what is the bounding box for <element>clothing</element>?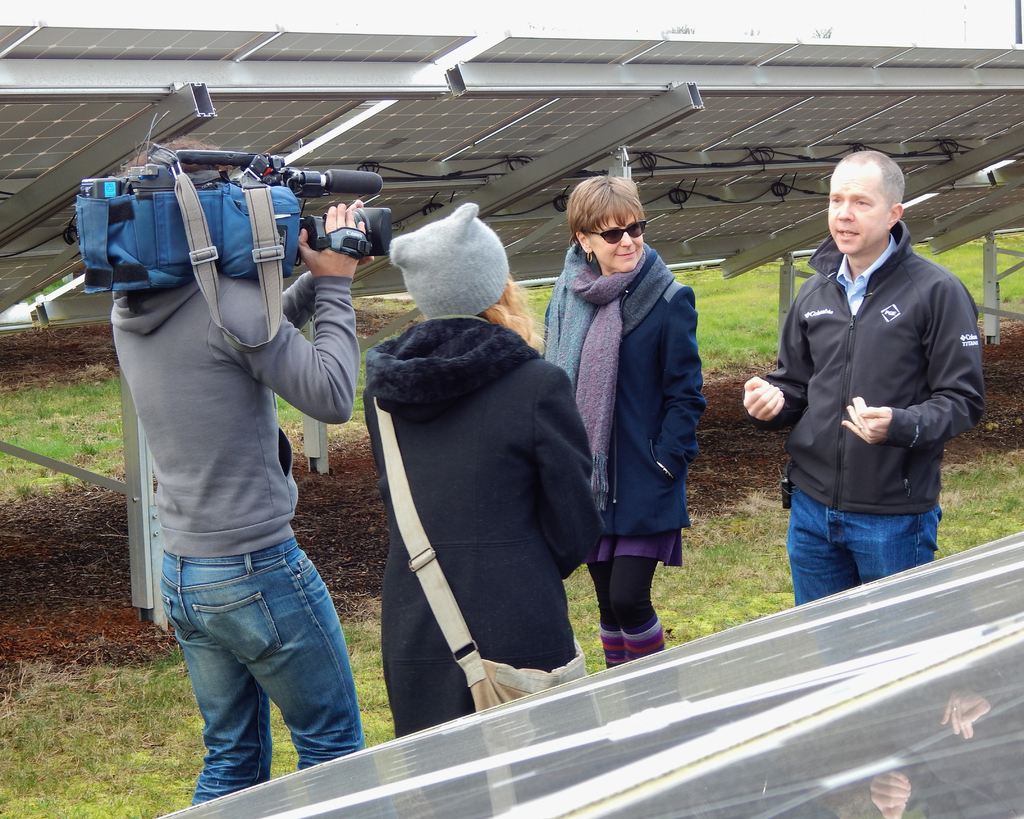
box=[588, 530, 662, 635].
